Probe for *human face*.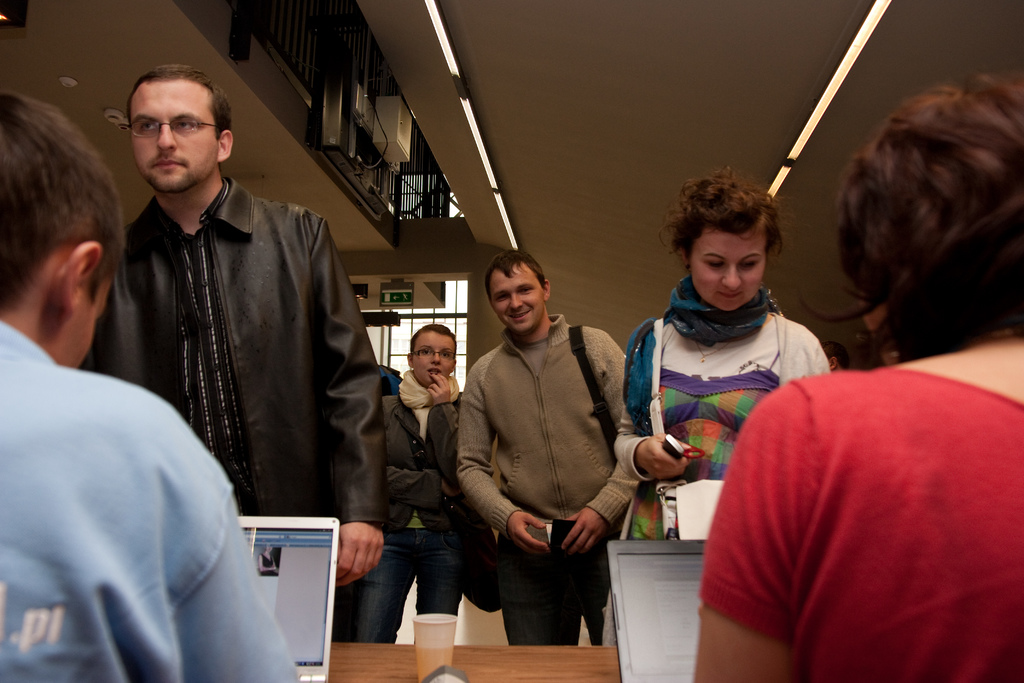
Probe result: pyautogui.locateOnScreen(413, 334, 454, 388).
